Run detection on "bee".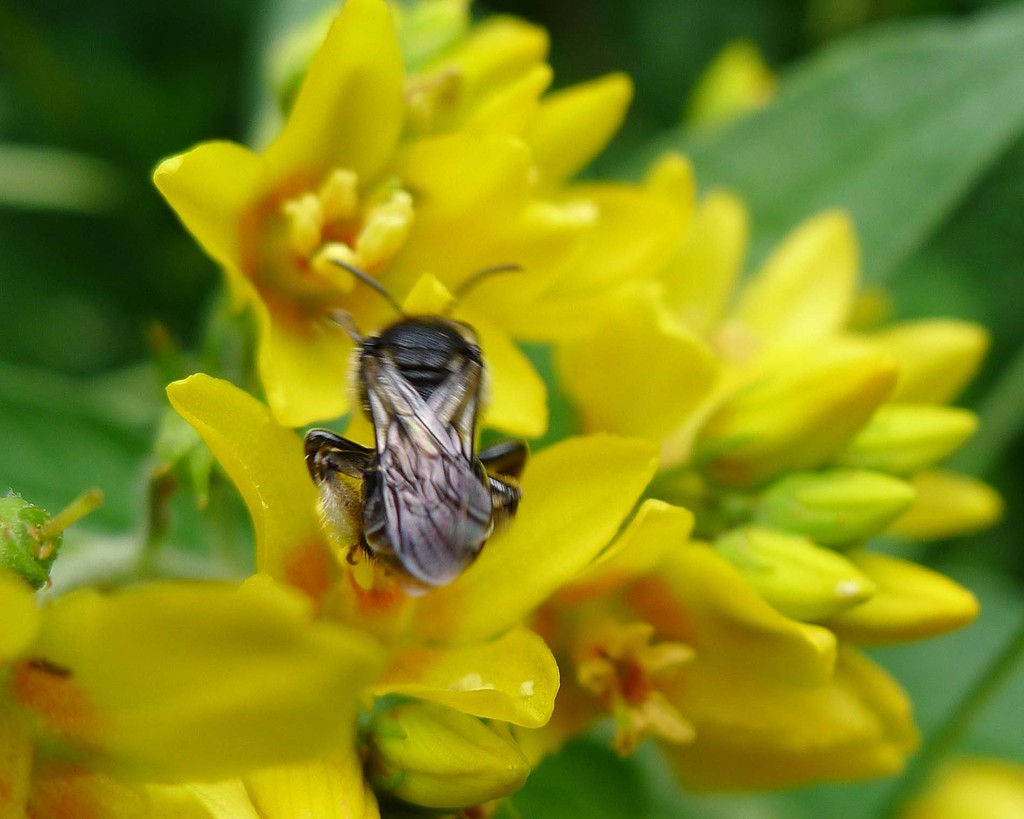
Result: BBox(282, 289, 532, 603).
